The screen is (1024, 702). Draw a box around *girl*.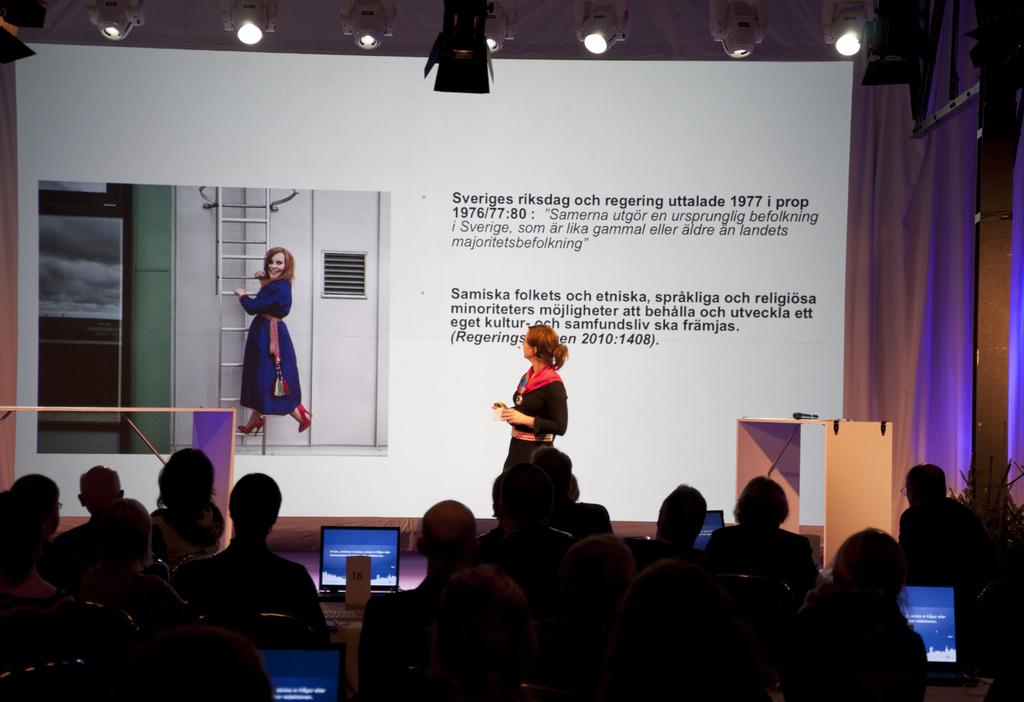
pyautogui.locateOnScreen(234, 248, 310, 439).
